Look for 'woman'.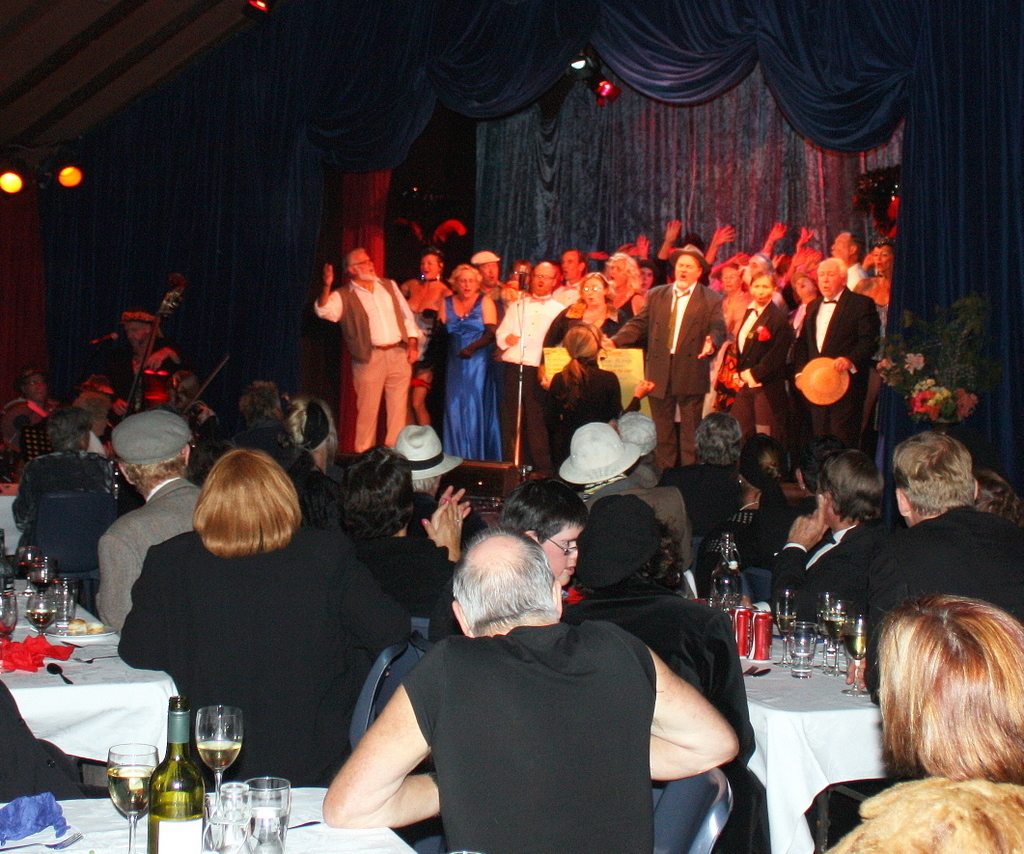
Found: [706, 264, 755, 422].
